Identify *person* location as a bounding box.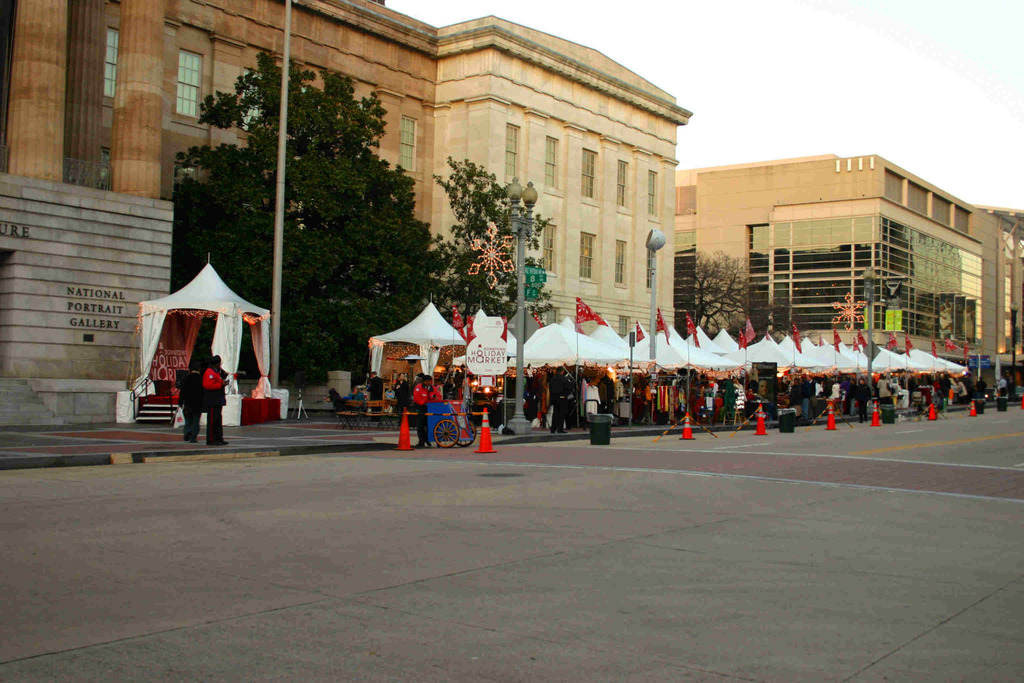
x1=368 y1=371 x2=383 y2=417.
